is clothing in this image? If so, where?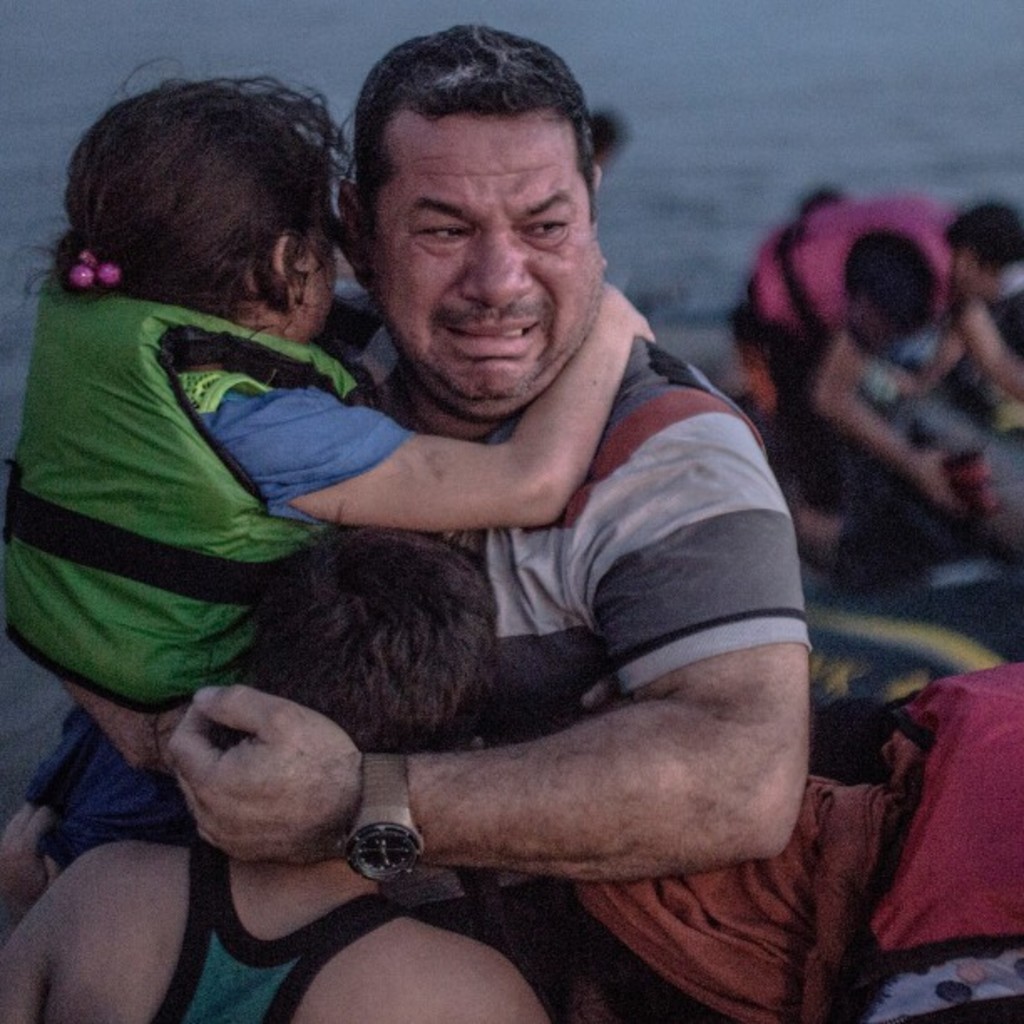
Yes, at bbox(355, 263, 808, 909).
